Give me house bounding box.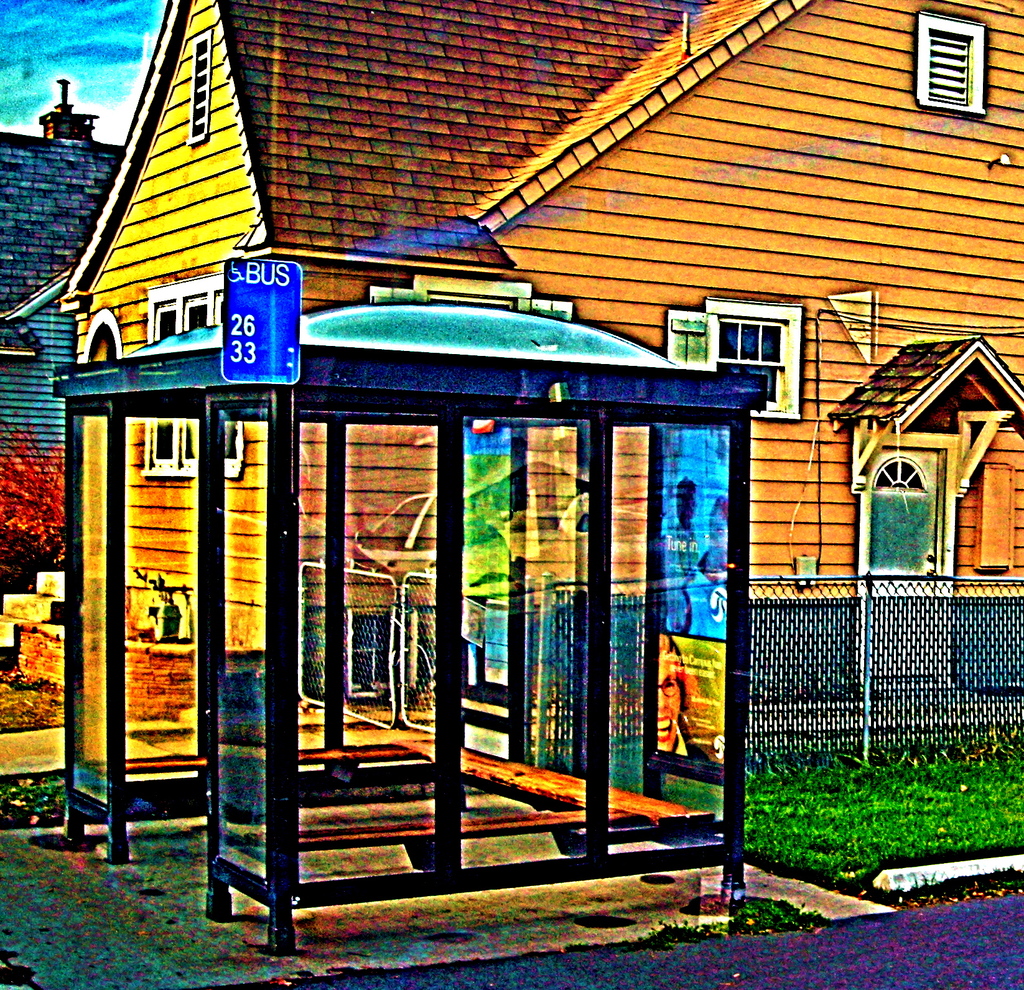
x1=47, y1=0, x2=1023, y2=940.
